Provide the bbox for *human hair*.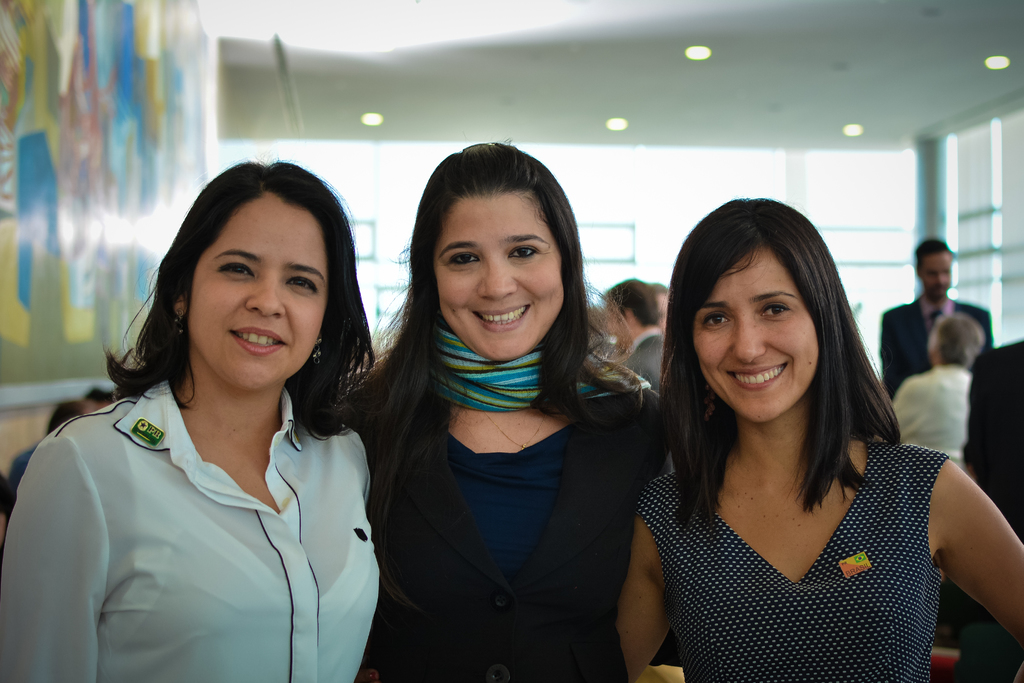
{"left": 671, "top": 199, "right": 914, "bottom": 564}.
